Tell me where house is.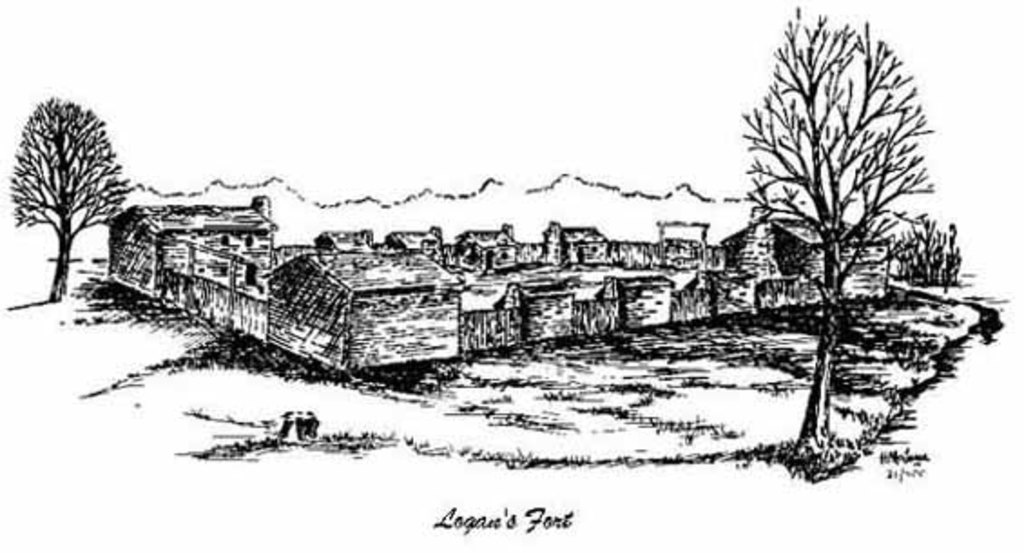
house is at <bbox>257, 252, 466, 375</bbox>.
